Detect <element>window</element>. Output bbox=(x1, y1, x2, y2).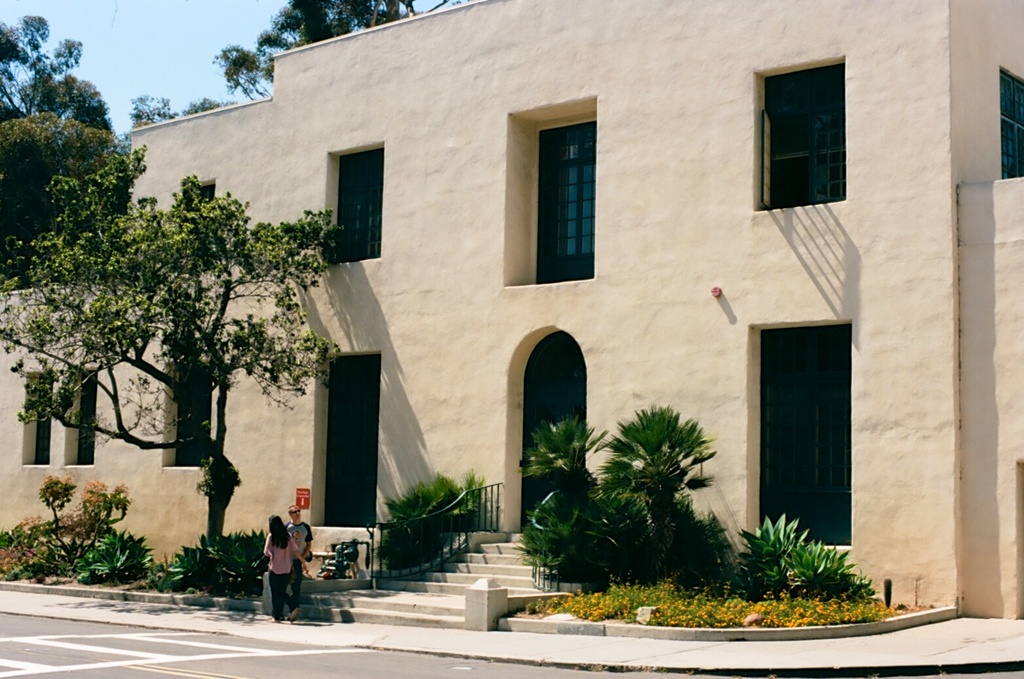
bbox=(186, 185, 221, 211).
